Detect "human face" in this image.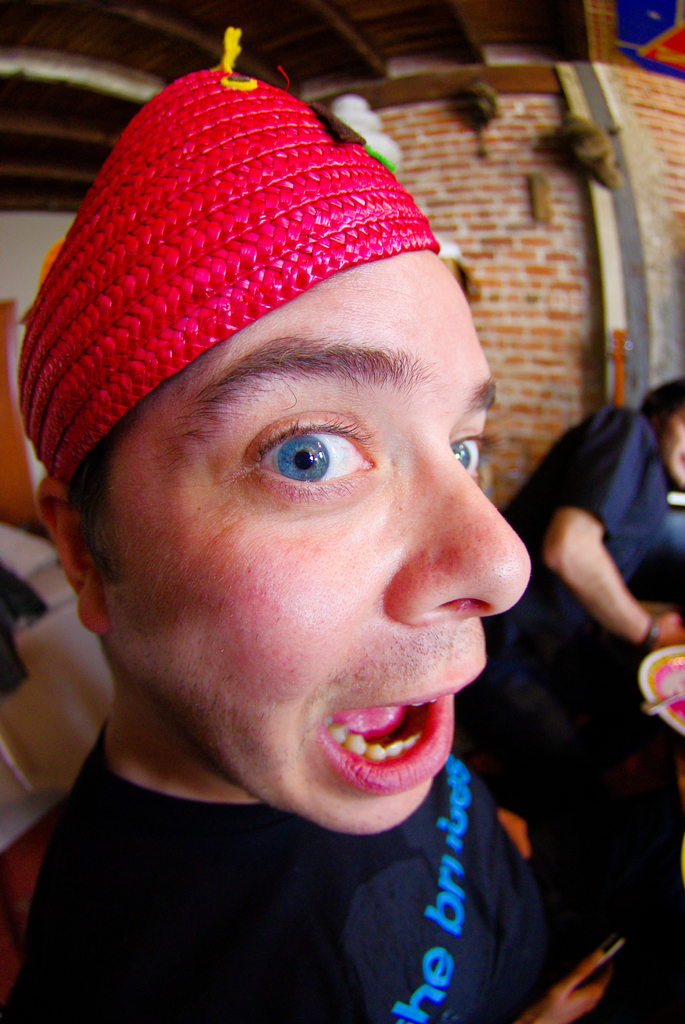
Detection: l=86, t=256, r=529, b=835.
